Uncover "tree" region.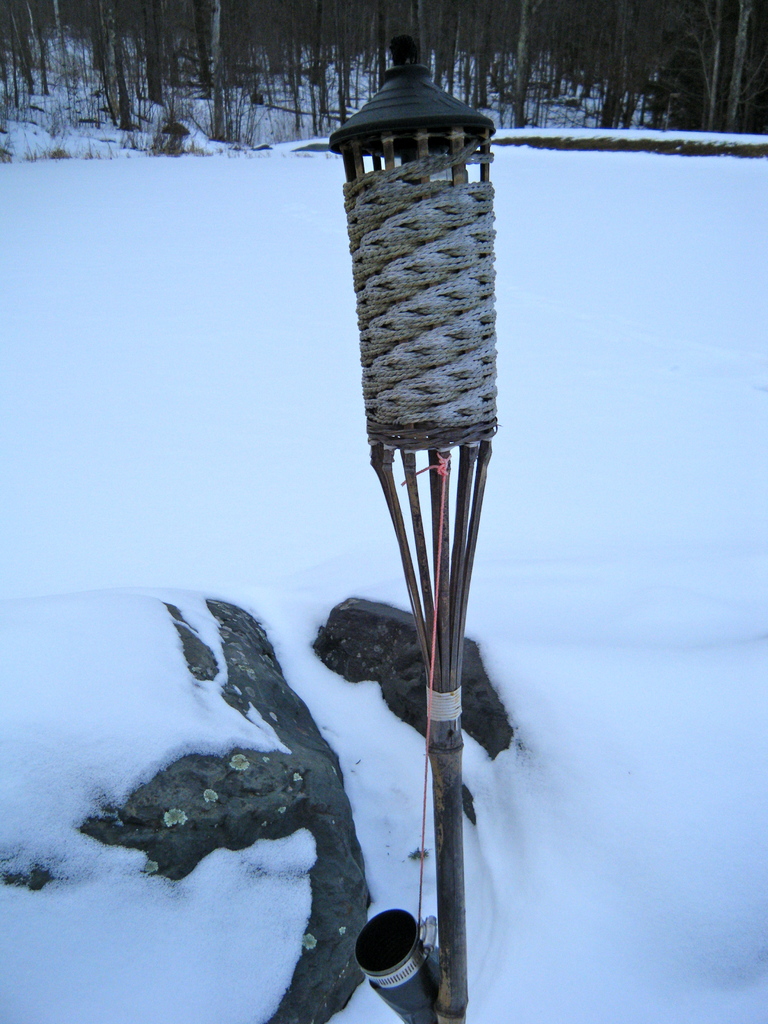
Uncovered: box=[660, 0, 767, 120].
